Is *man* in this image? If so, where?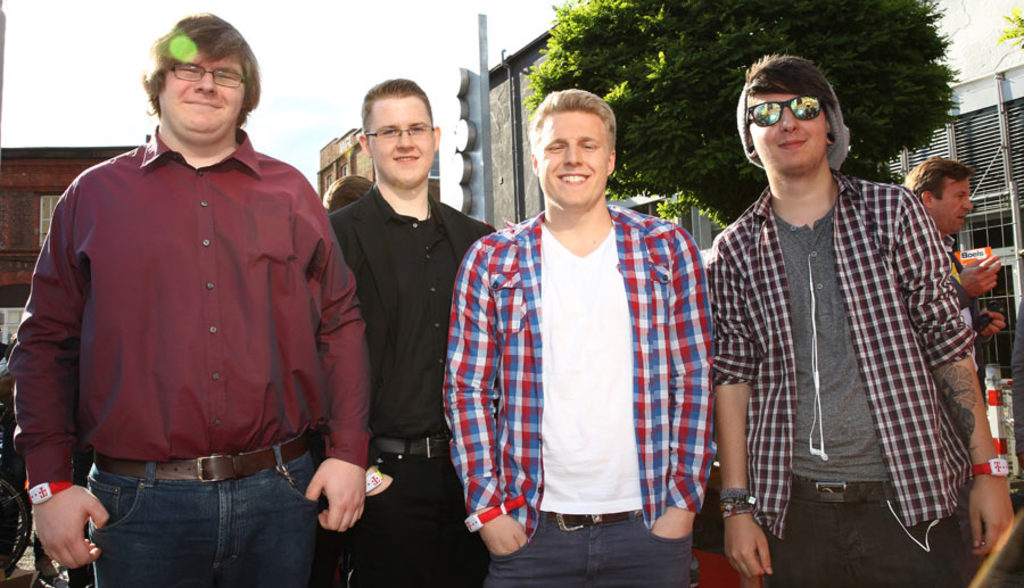
Yes, at [439,90,711,587].
